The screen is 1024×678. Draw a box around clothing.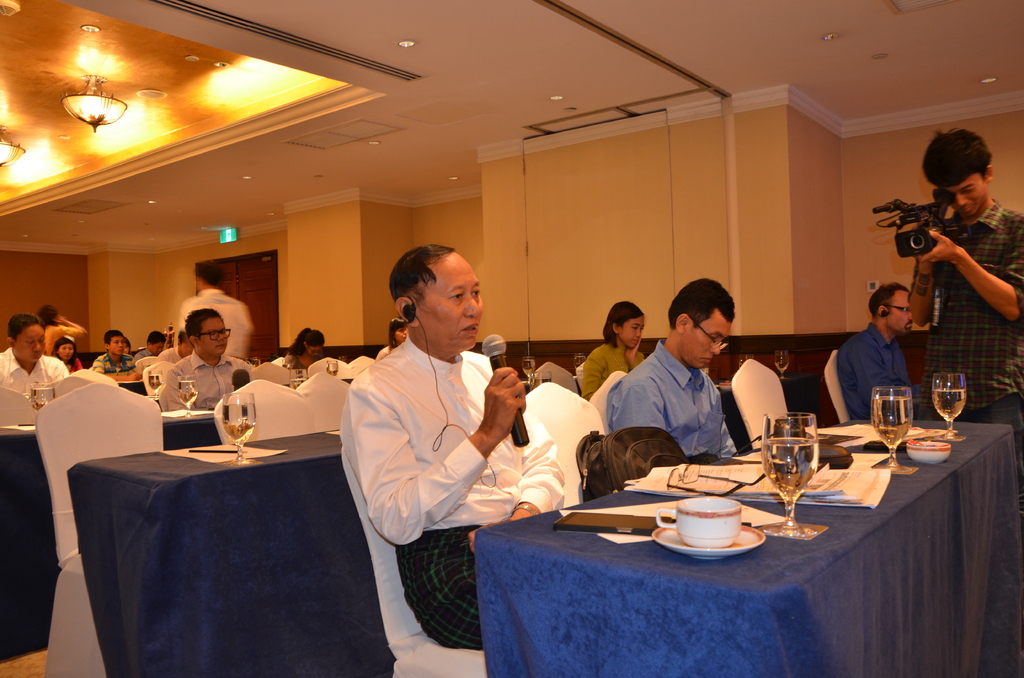
region(95, 353, 129, 378).
